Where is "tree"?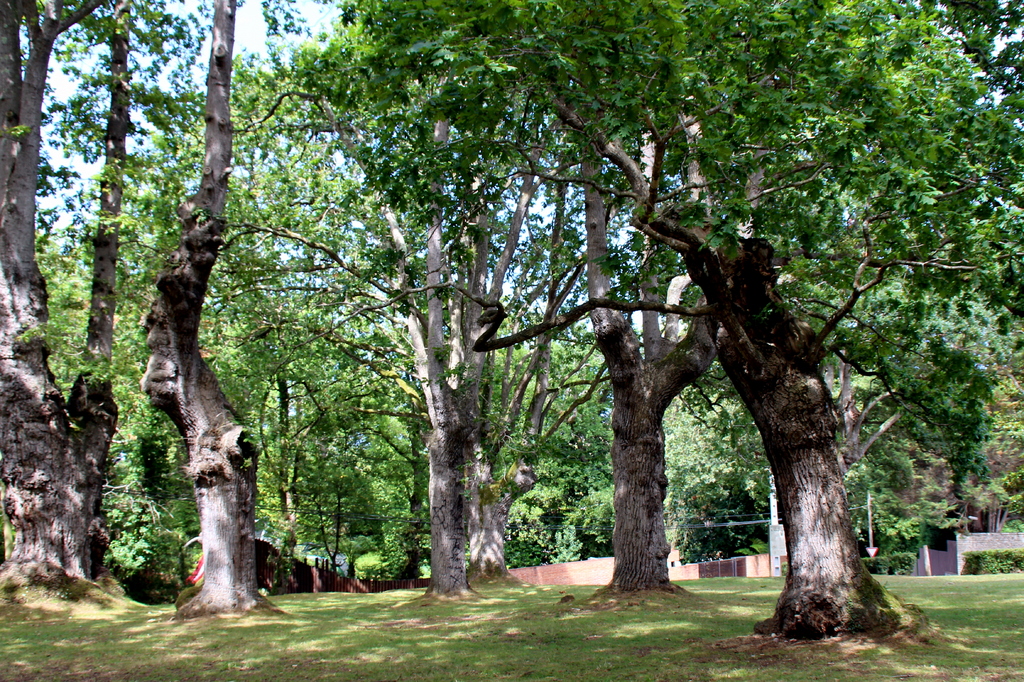
box(309, 274, 589, 575).
